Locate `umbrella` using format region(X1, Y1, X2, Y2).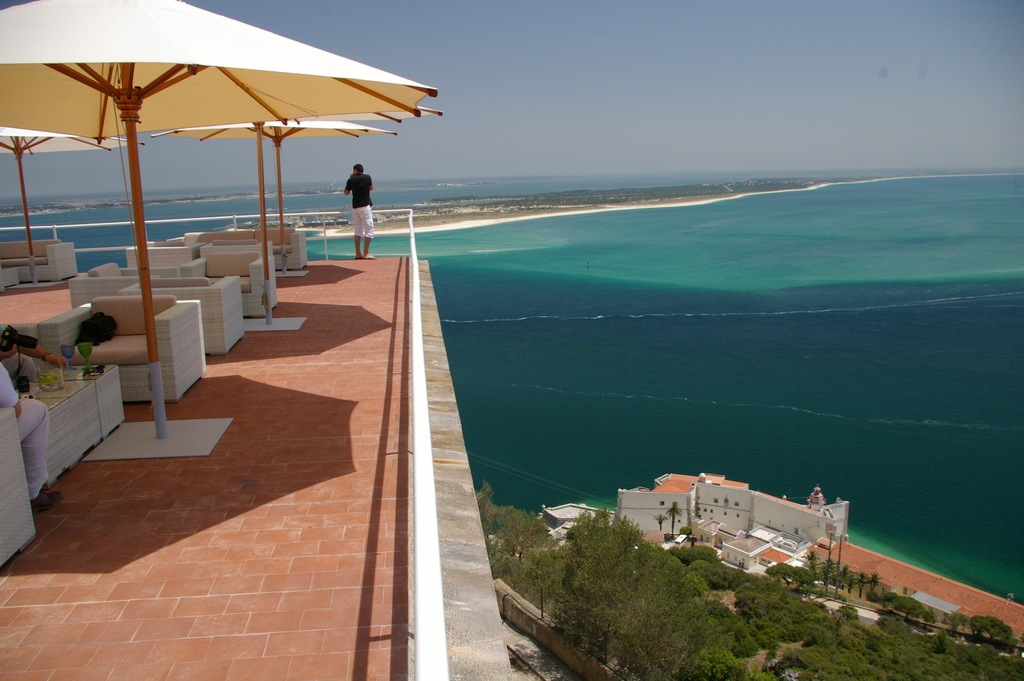
region(151, 123, 397, 273).
